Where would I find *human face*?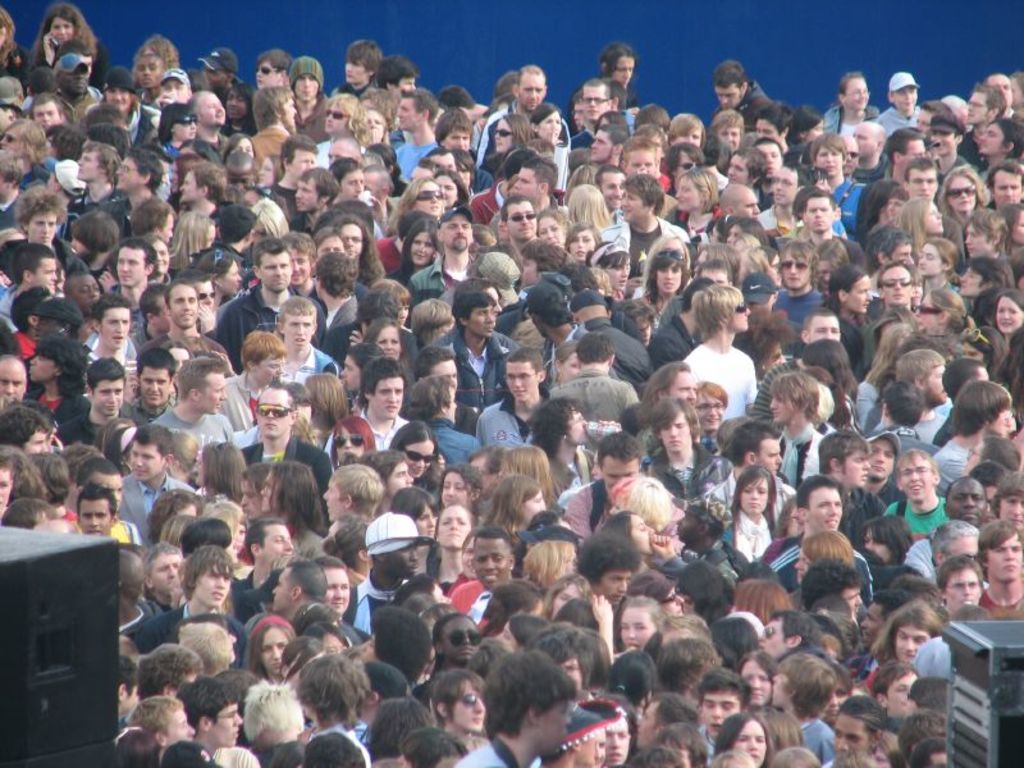
At rect(888, 628, 928, 667).
